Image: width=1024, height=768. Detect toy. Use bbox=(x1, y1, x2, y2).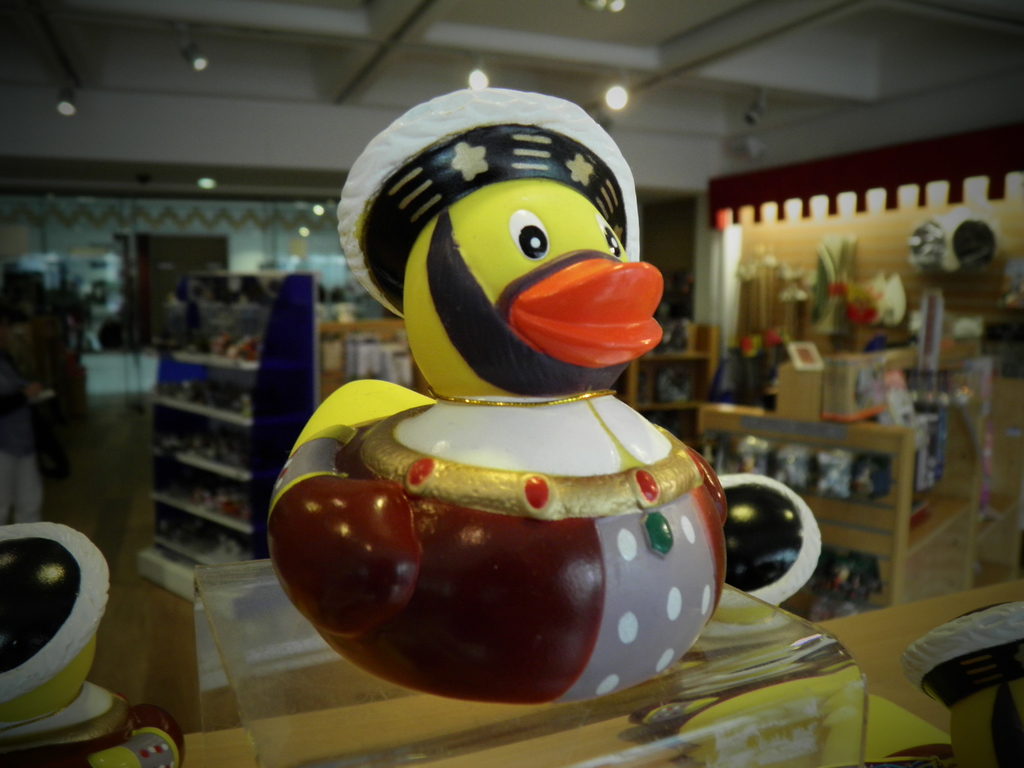
bbox=(0, 516, 167, 767).
